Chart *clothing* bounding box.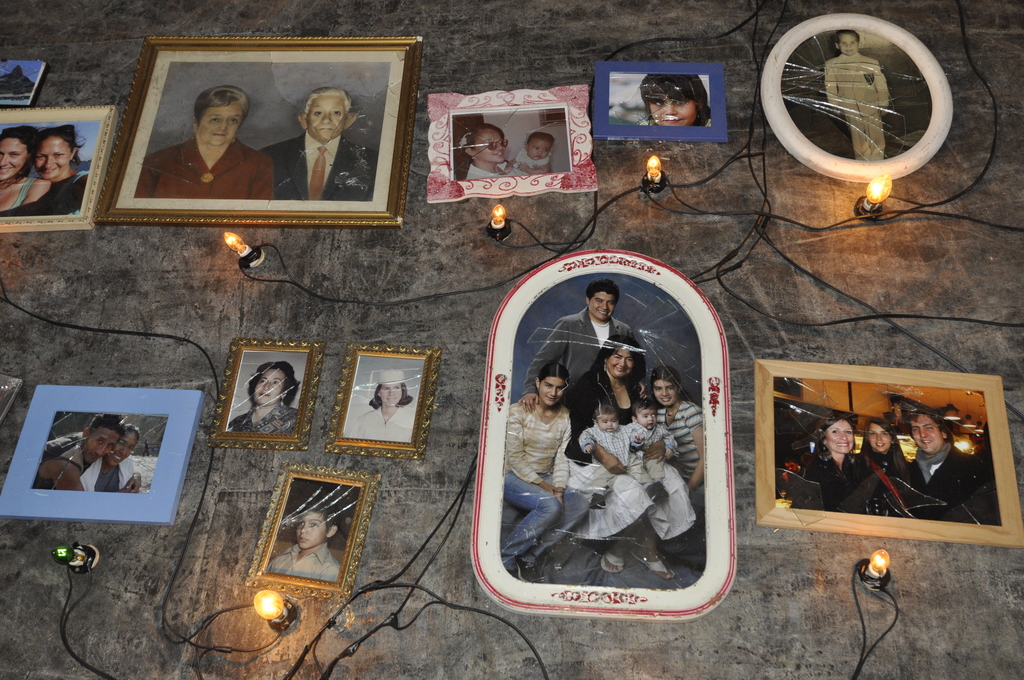
Charted: (x1=0, y1=165, x2=92, y2=213).
